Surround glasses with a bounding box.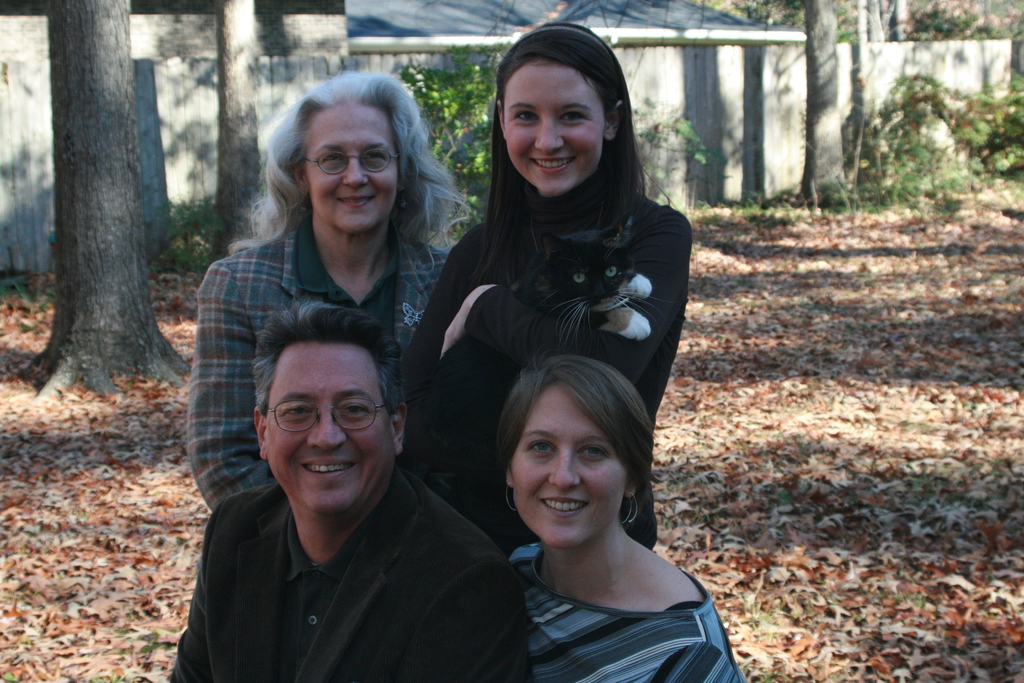
283, 138, 408, 181.
